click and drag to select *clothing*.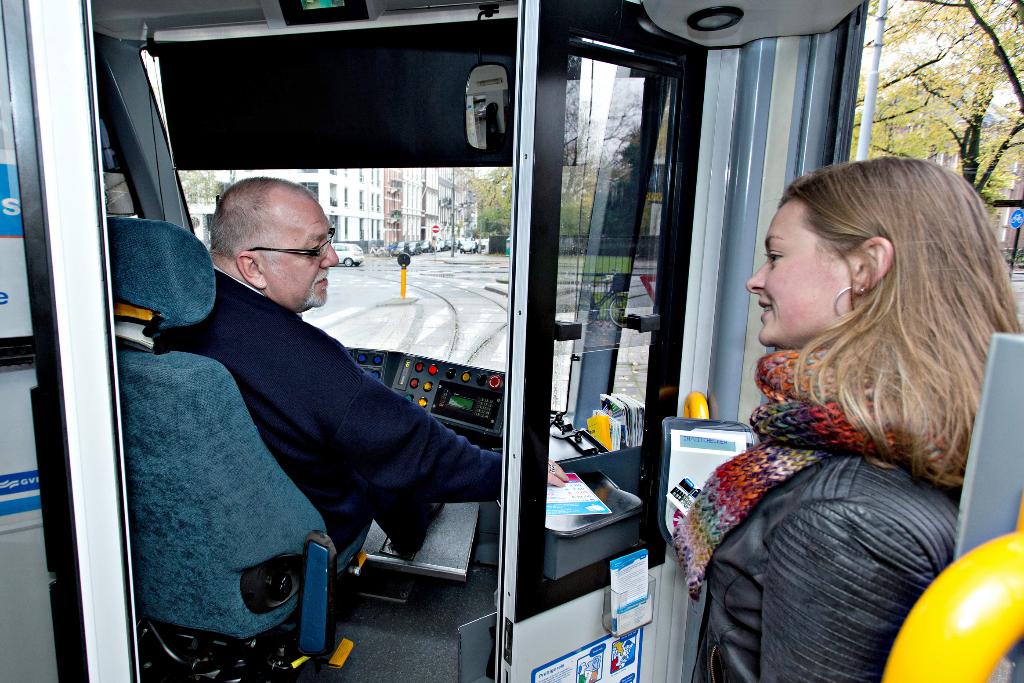
Selection: l=686, t=440, r=964, b=682.
